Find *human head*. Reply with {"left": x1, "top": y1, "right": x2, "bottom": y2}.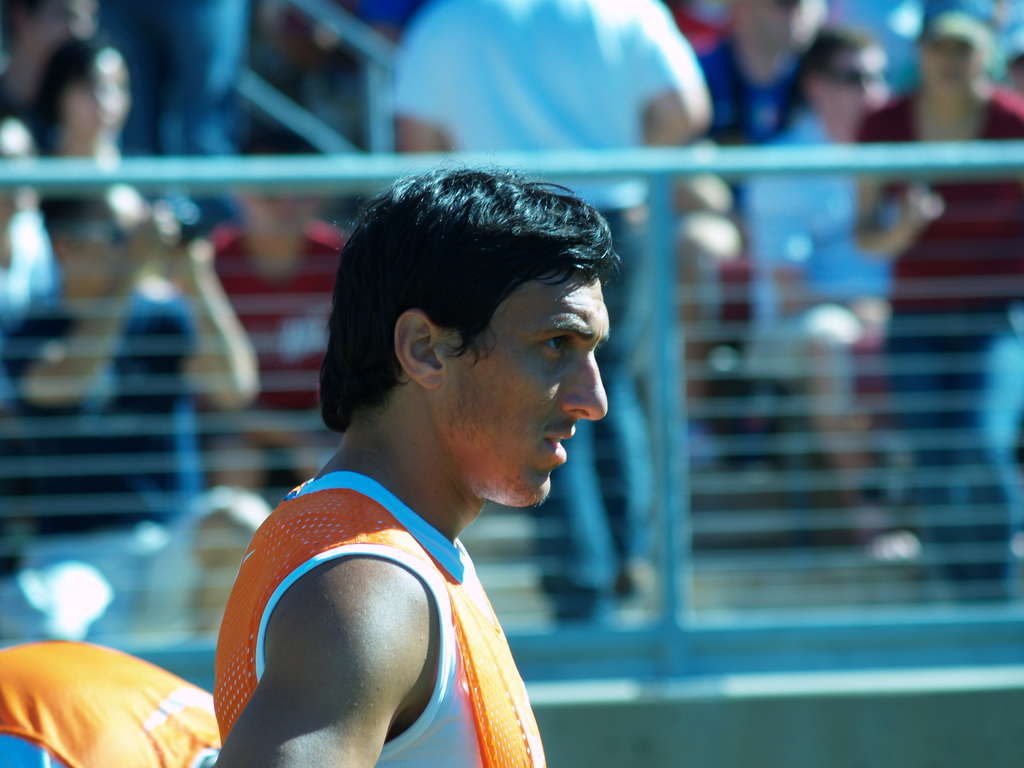
{"left": 1, "top": 0, "right": 93, "bottom": 57}.
